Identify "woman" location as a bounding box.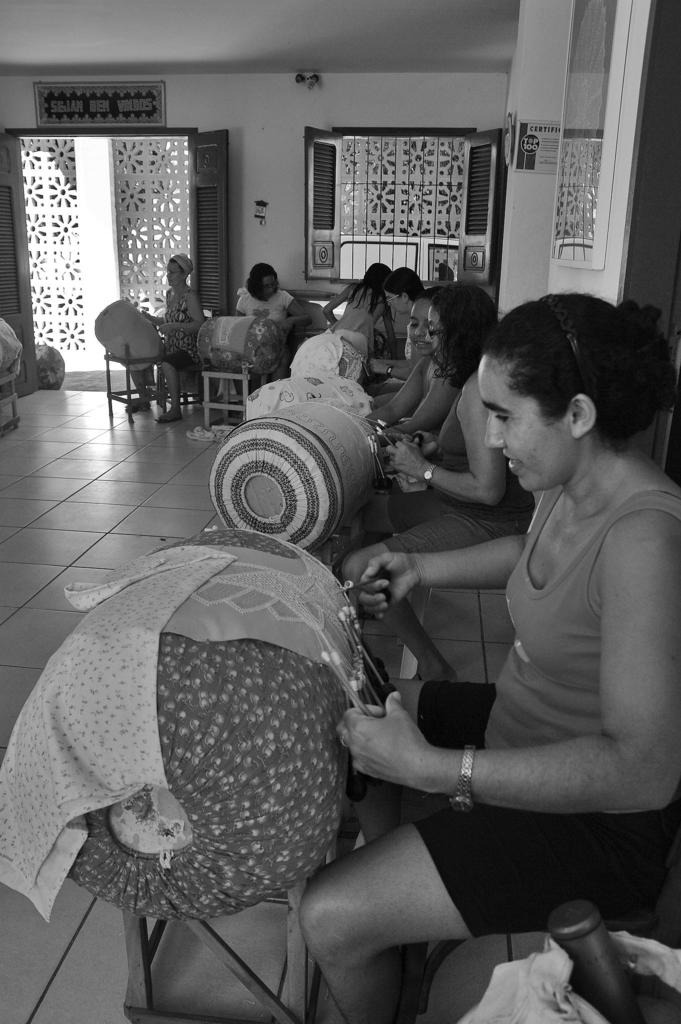
126 252 205 426.
